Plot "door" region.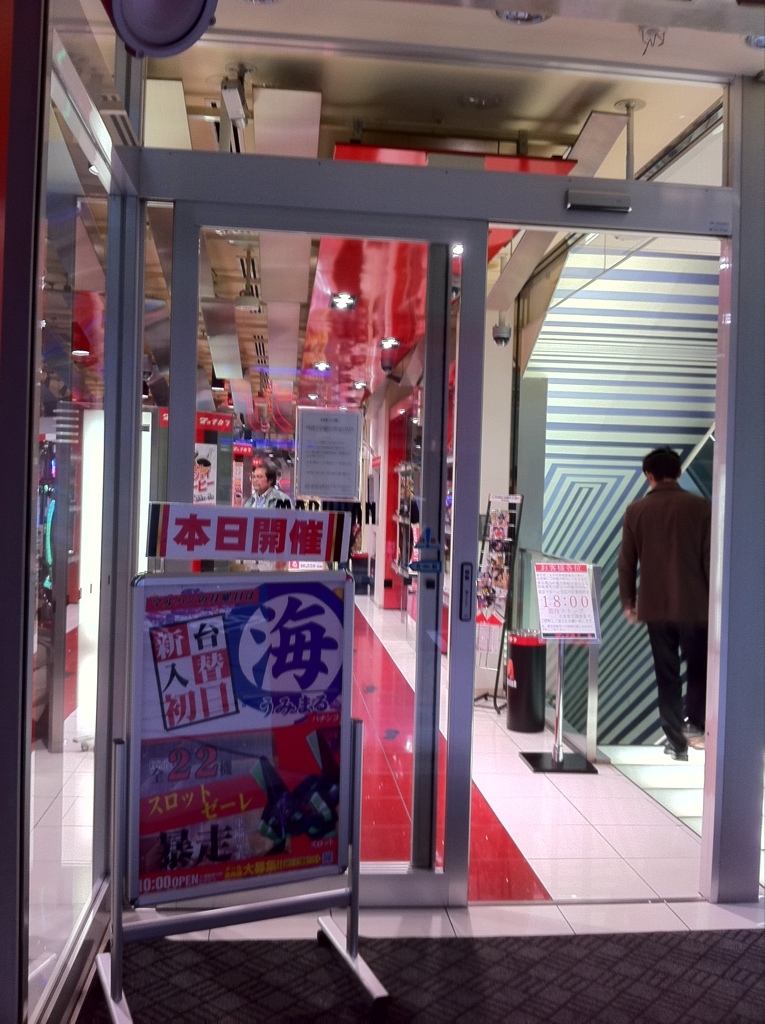
Plotted at 174/209/477/914.
